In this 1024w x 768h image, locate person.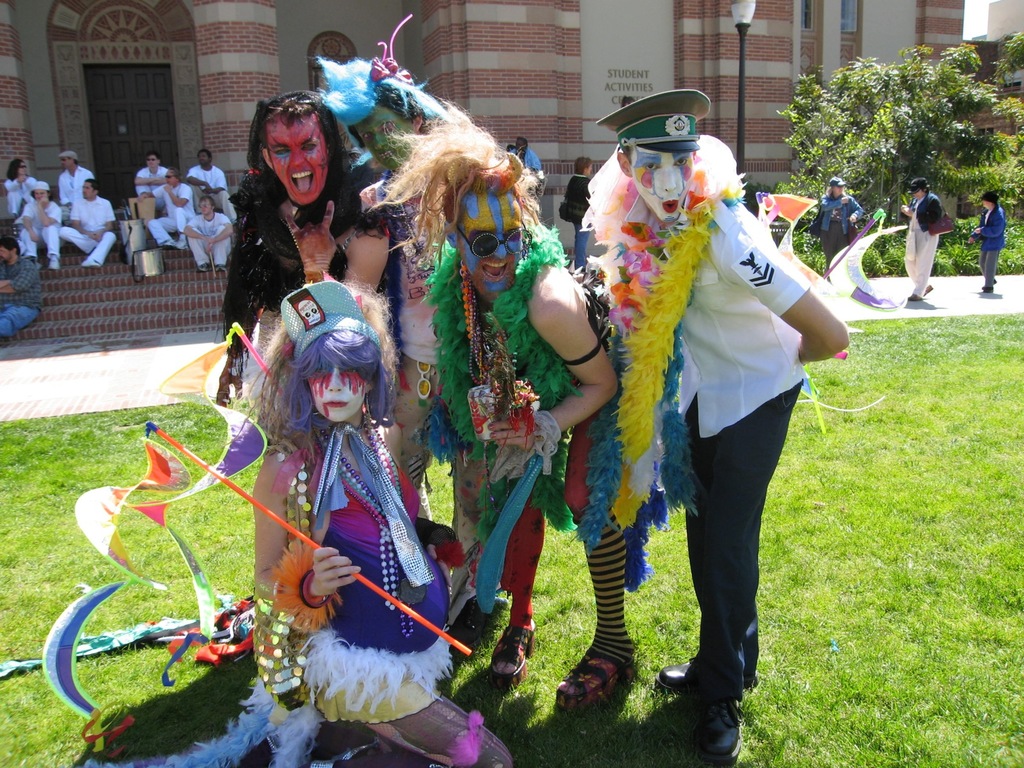
Bounding box: (left=143, top=166, right=188, bottom=244).
